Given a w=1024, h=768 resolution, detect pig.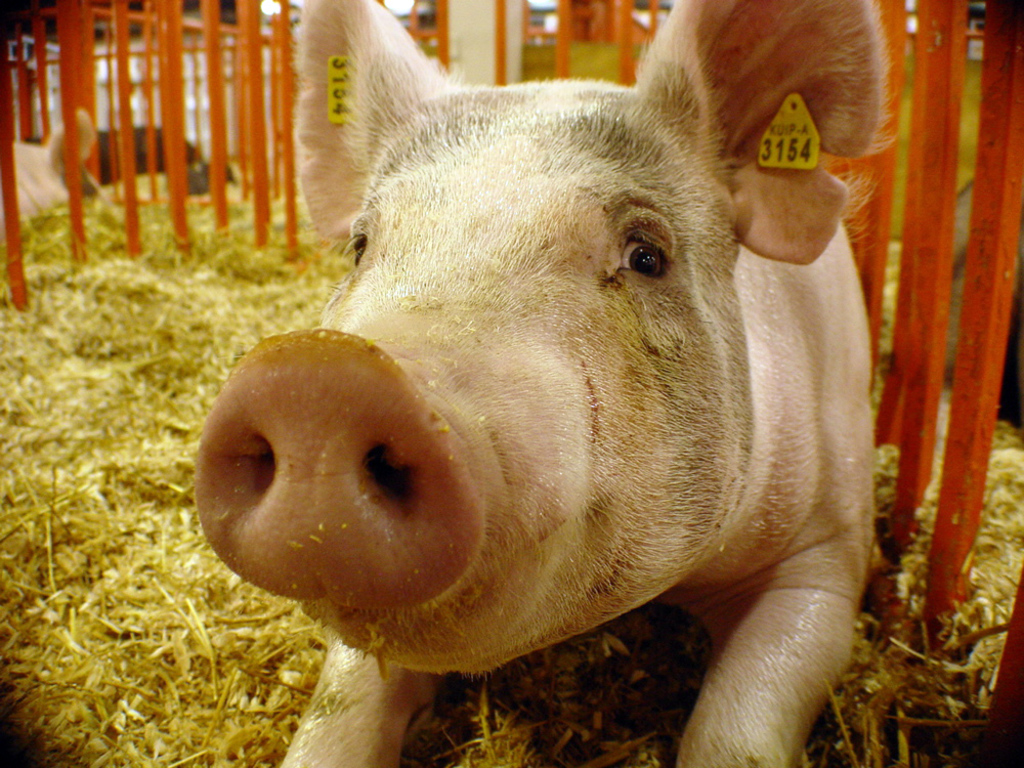
{"x1": 0, "y1": 105, "x2": 104, "y2": 221}.
